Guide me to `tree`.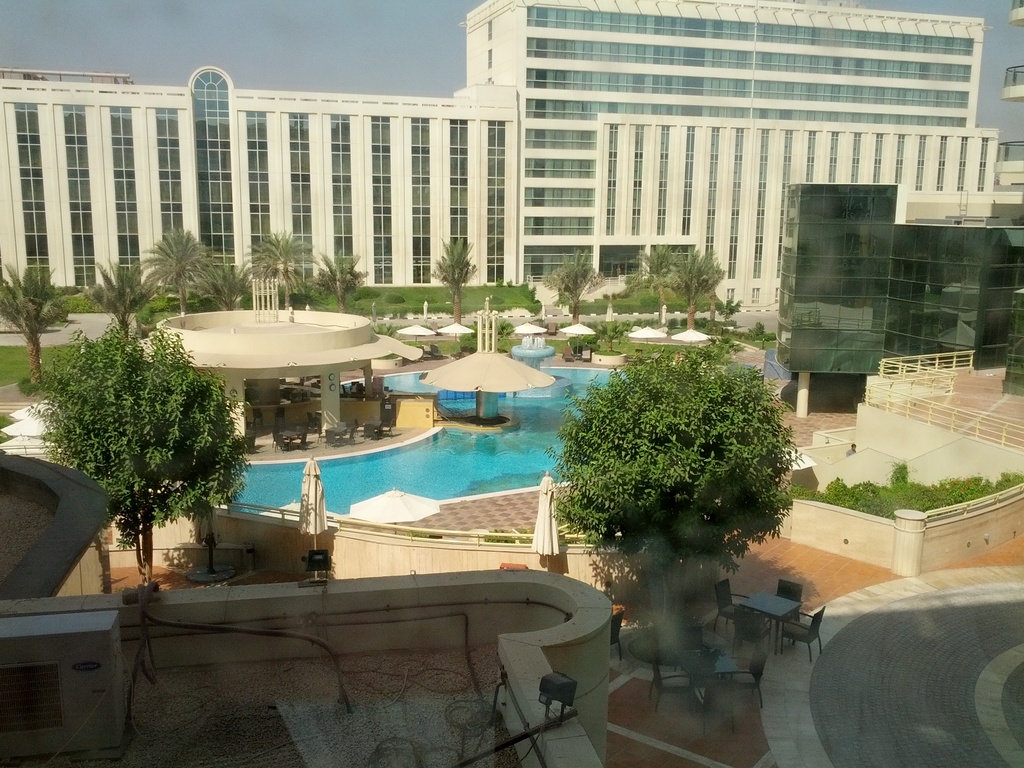
Guidance: (left=24, top=320, right=250, bottom=579).
